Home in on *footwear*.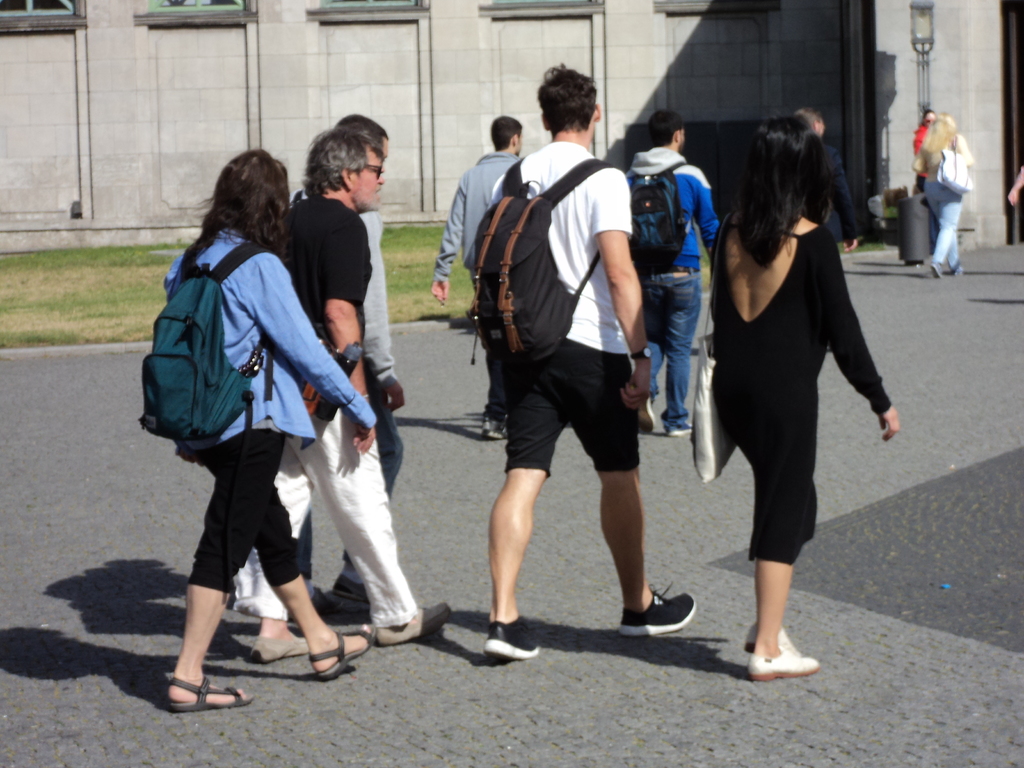
Homed in at 327,565,370,596.
